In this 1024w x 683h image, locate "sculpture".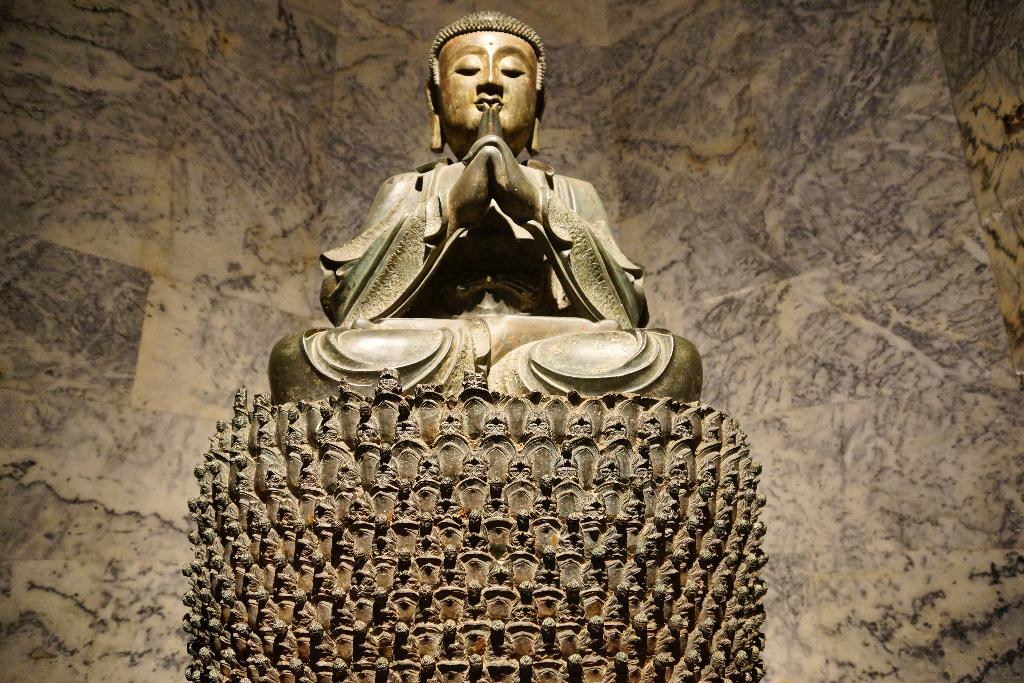
Bounding box: region(639, 586, 664, 629).
